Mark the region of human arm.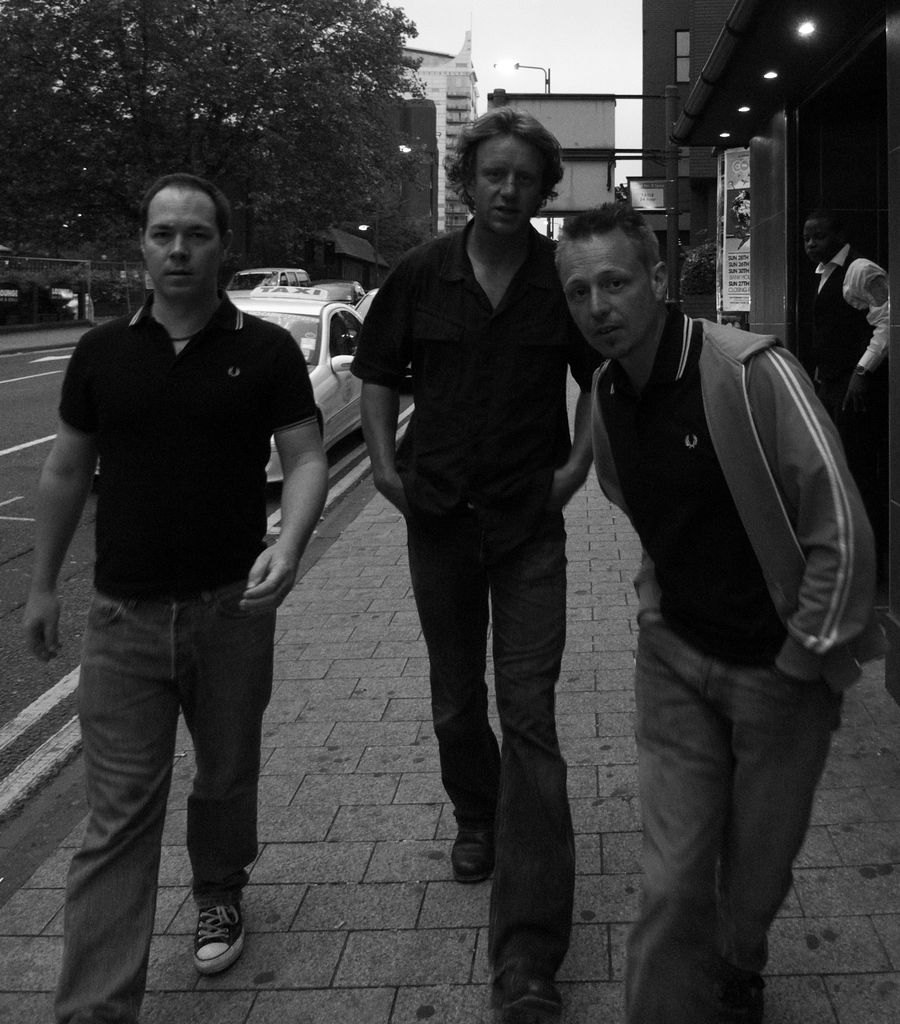
Region: locate(21, 336, 131, 660).
